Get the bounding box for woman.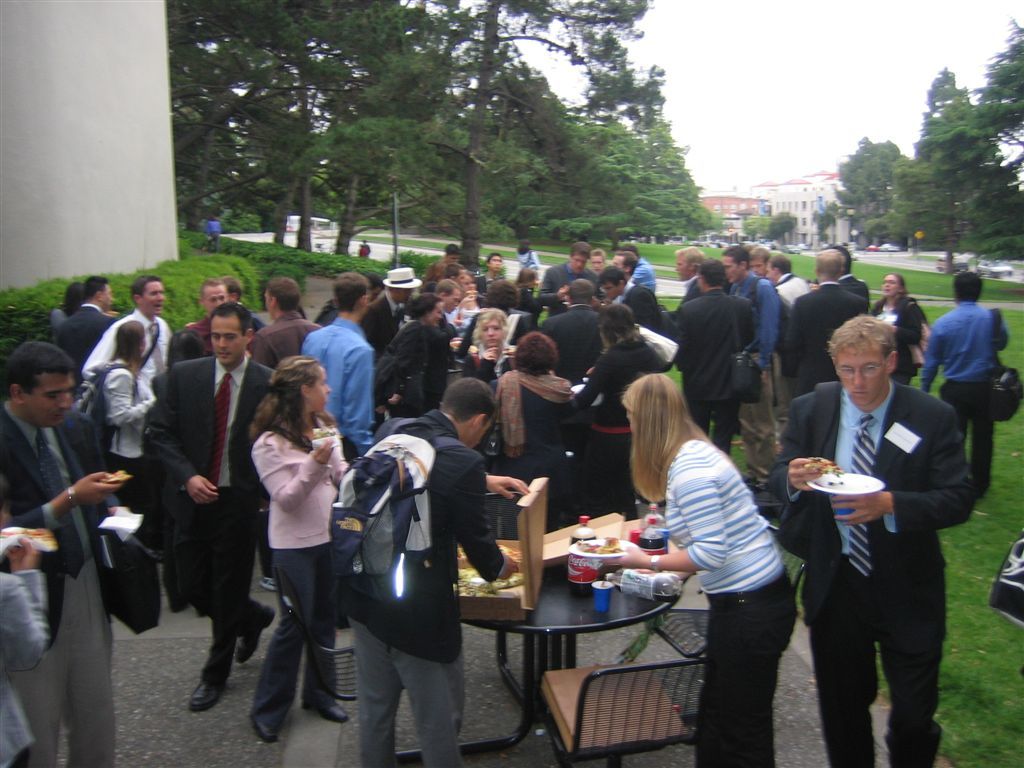
{"x1": 78, "y1": 317, "x2": 166, "y2": 562}.
